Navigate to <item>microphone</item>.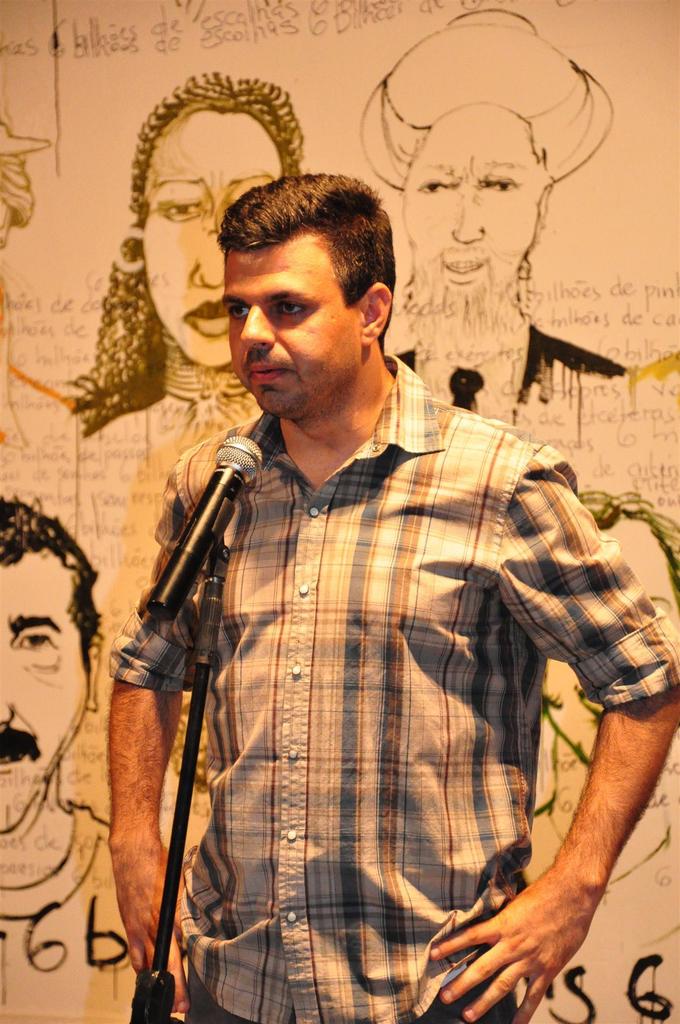
Navigation target: {"x1": 131, "y1": 429, "x2": 266, "y2": 652}.
